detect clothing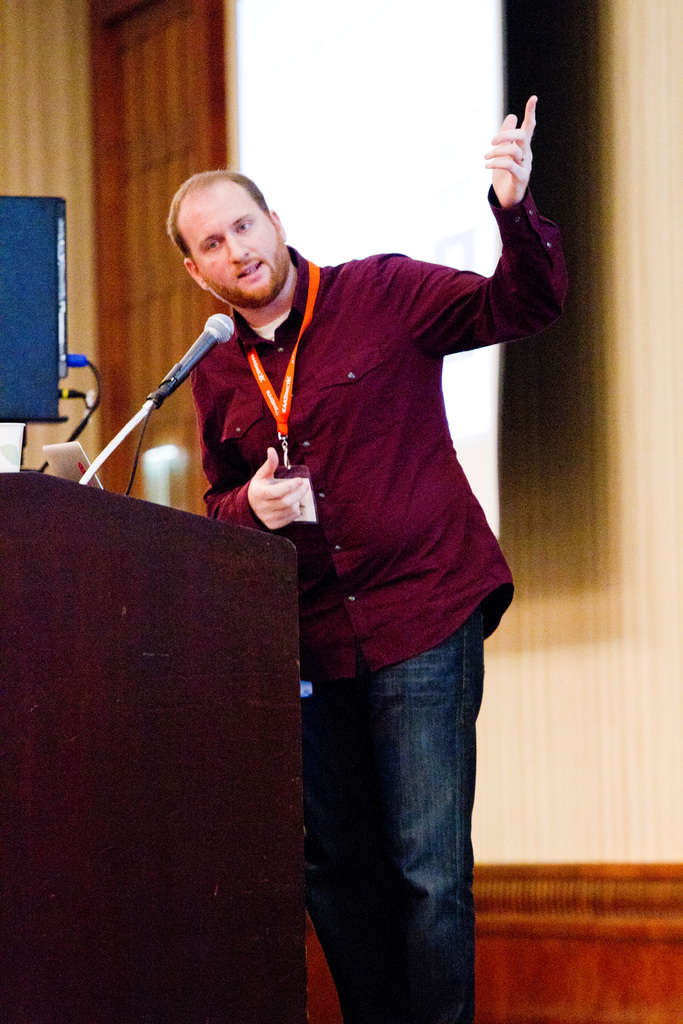
box=[251, 602, 496, 1023]
